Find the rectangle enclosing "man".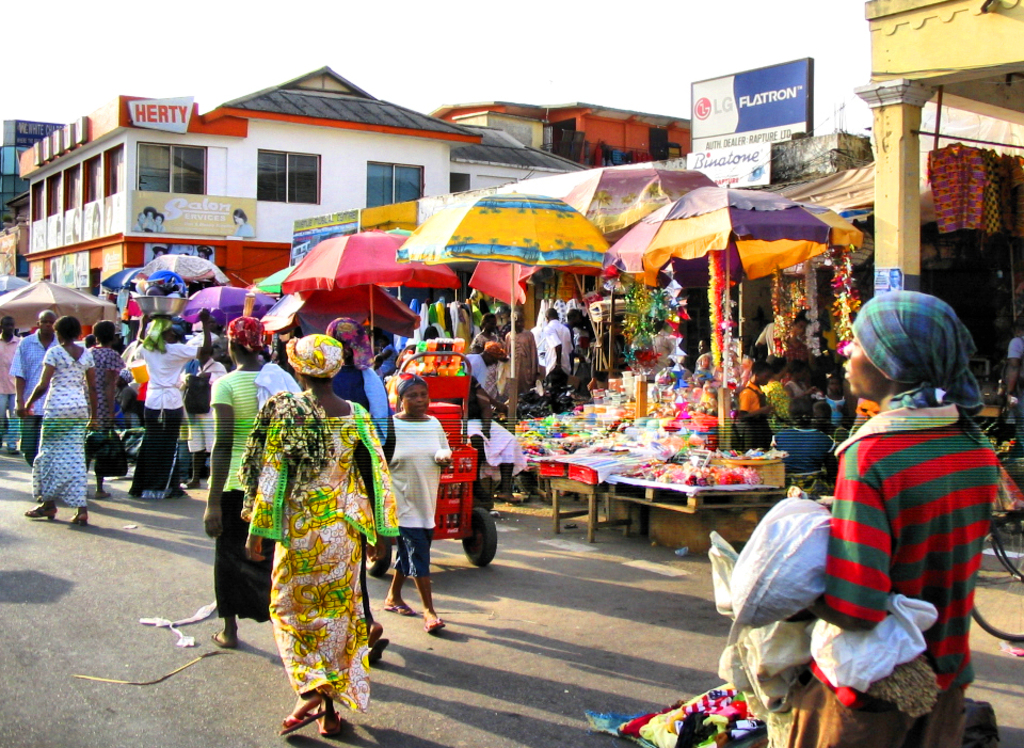
751:297:998:713.
